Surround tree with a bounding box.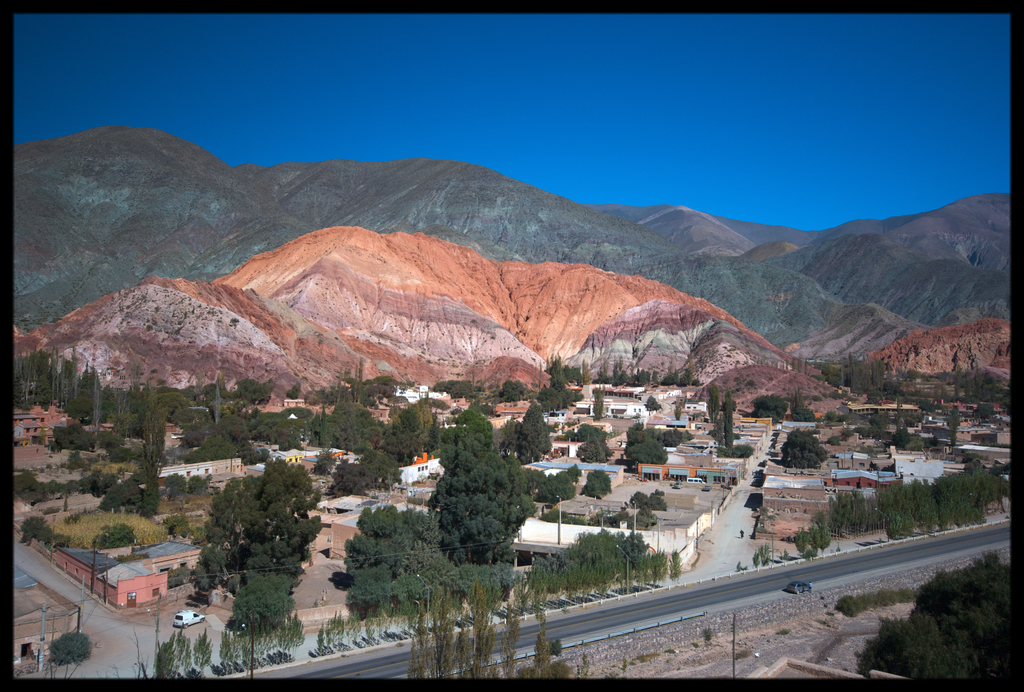
crop(401, 509, 439, 547).
